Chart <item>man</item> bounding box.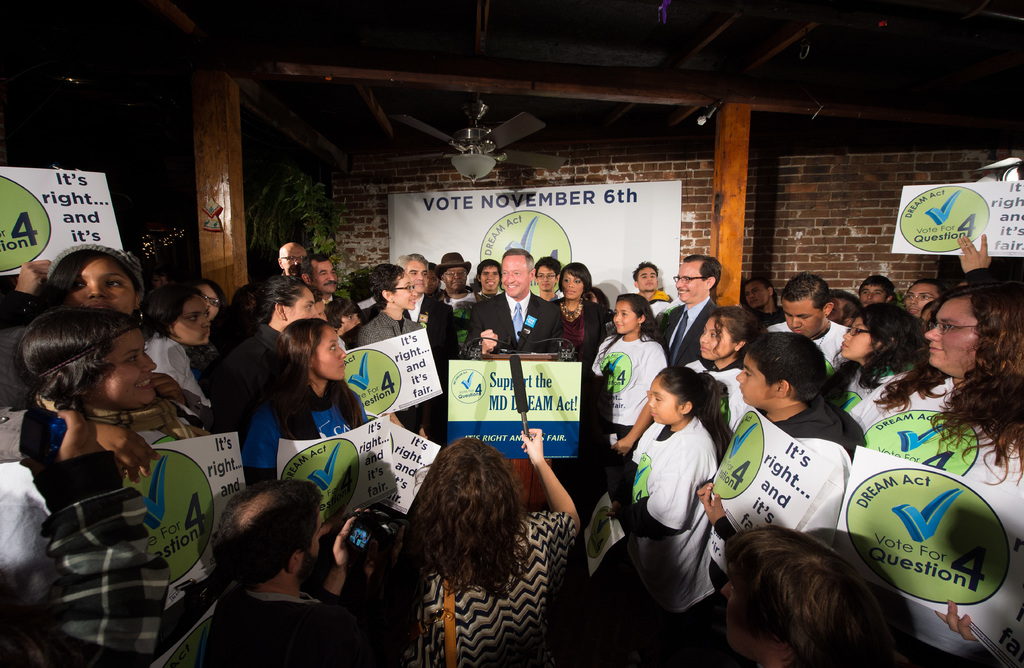
Charted: {"left": 826, "top": 288, "right": 854, "bottom": 325}.
